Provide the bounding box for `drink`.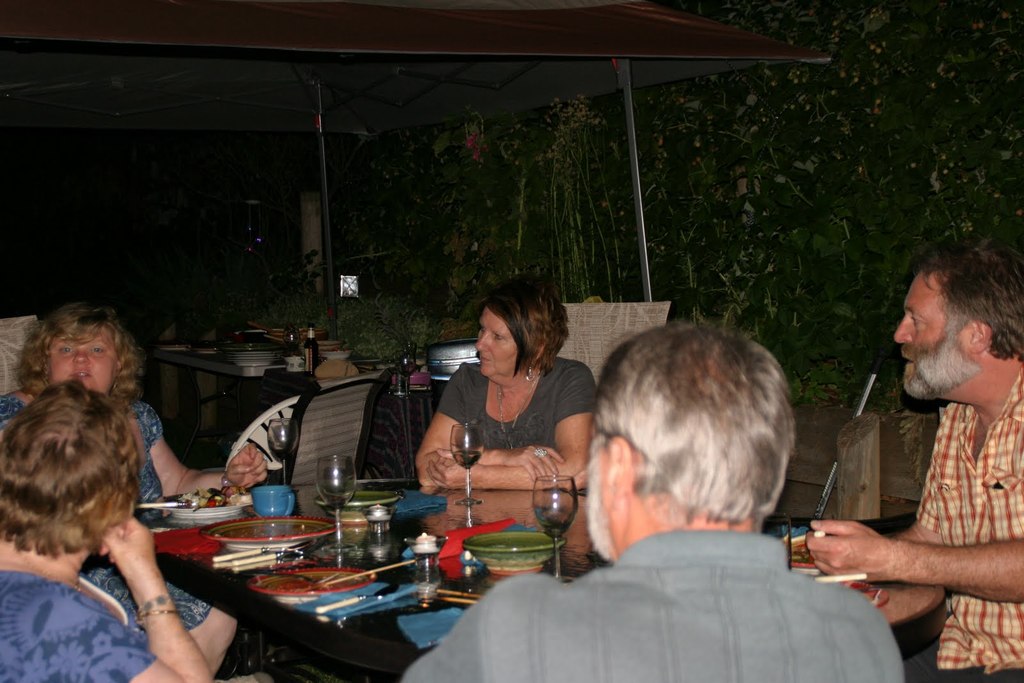
325, 485, 351, 504.
